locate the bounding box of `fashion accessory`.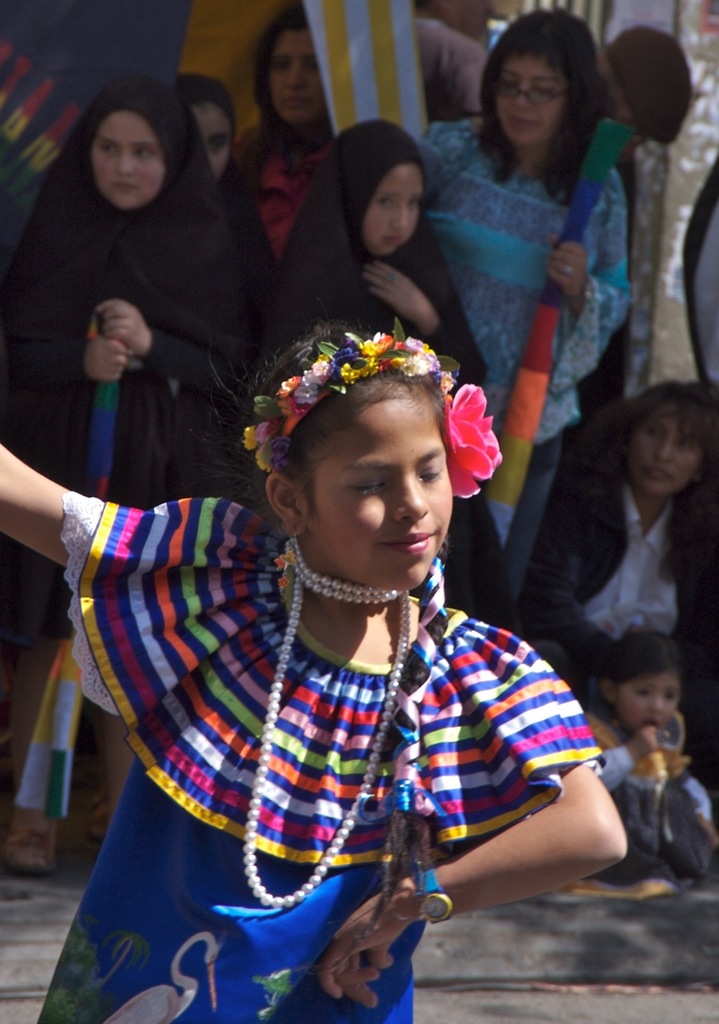
Bounding box: Rect(243, 531, 423, 909).
